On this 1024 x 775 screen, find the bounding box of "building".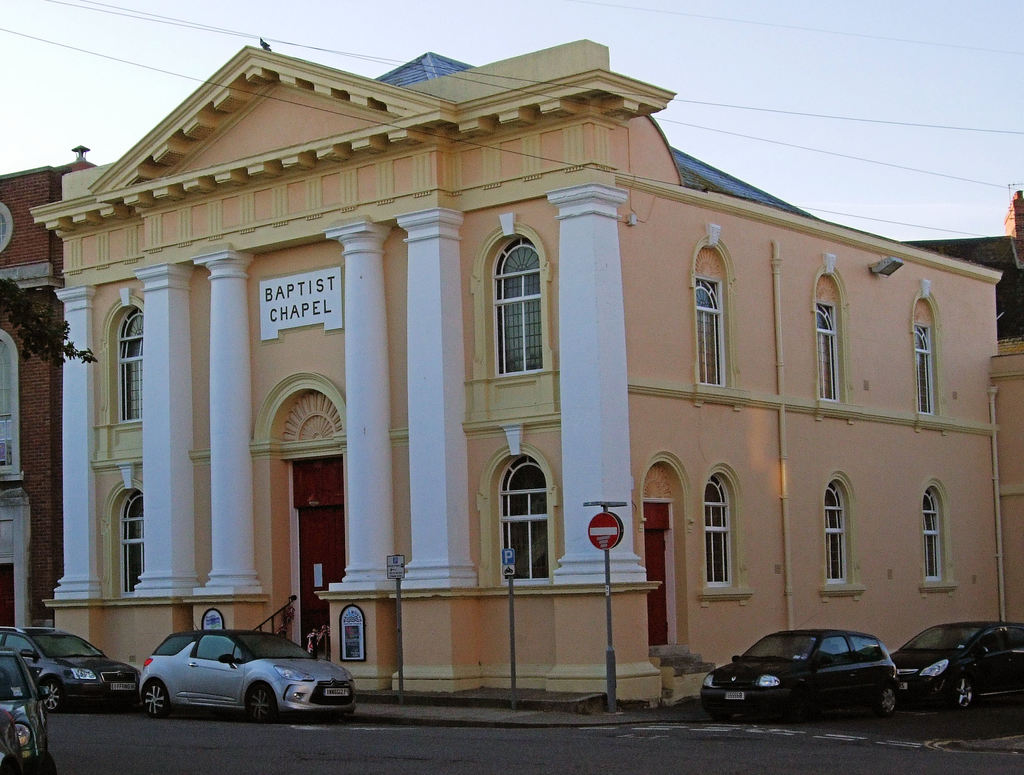
Bounding box: 0 145 100 630.
